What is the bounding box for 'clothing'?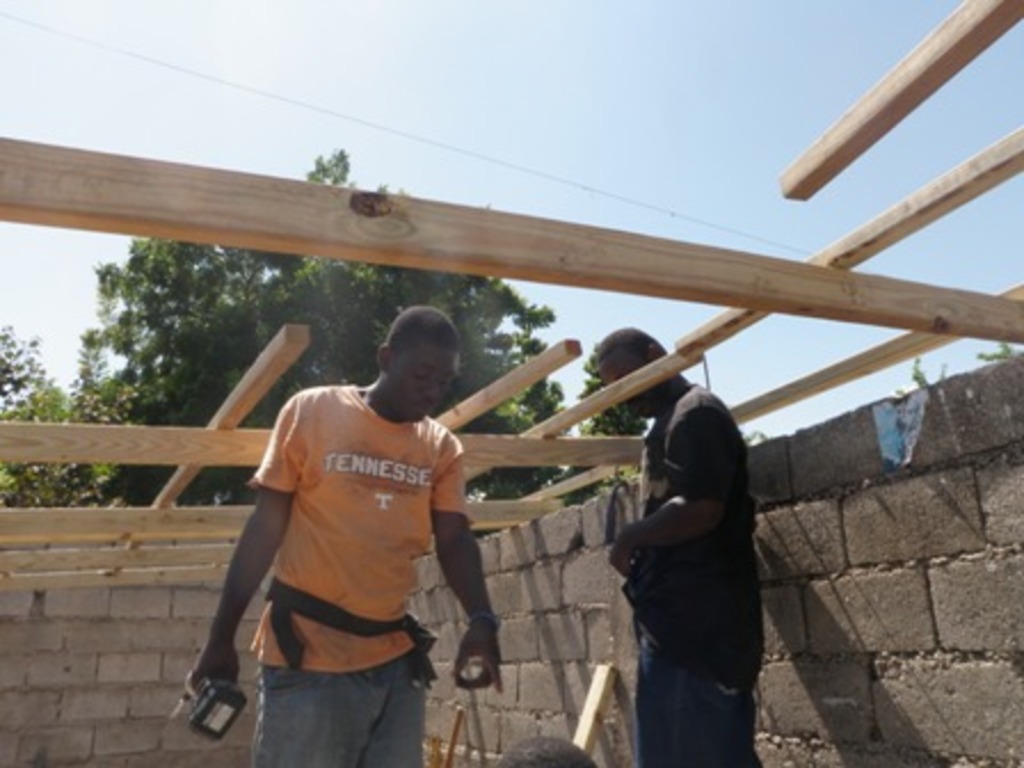
select_region(247, 384, 478, 766).
